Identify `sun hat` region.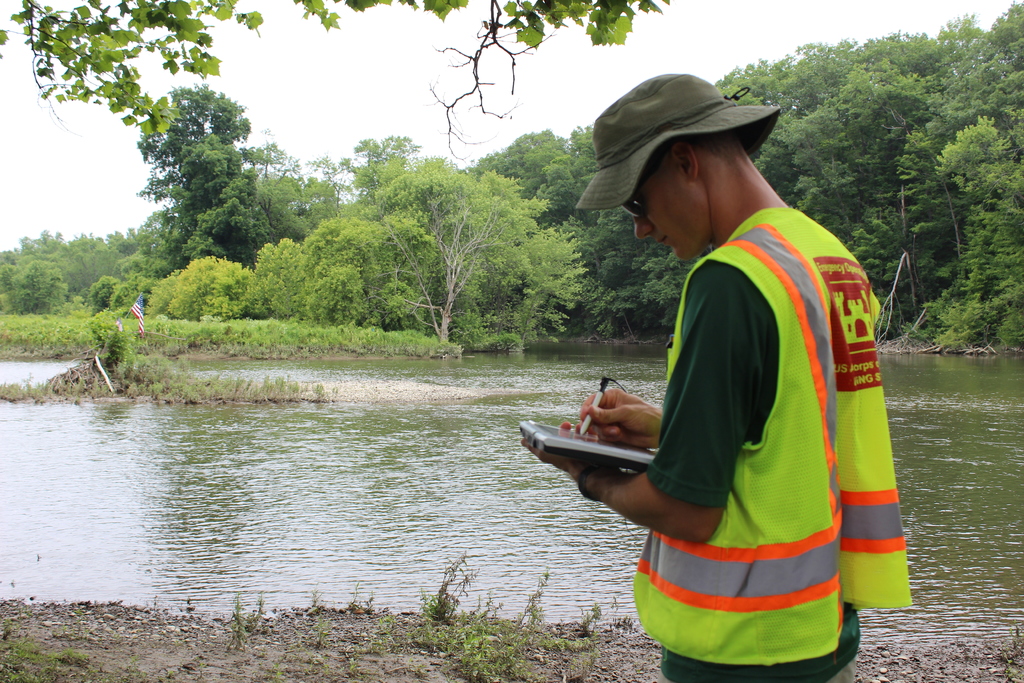
Region: <bbox>575, 72, 787, 220</bbox>.
